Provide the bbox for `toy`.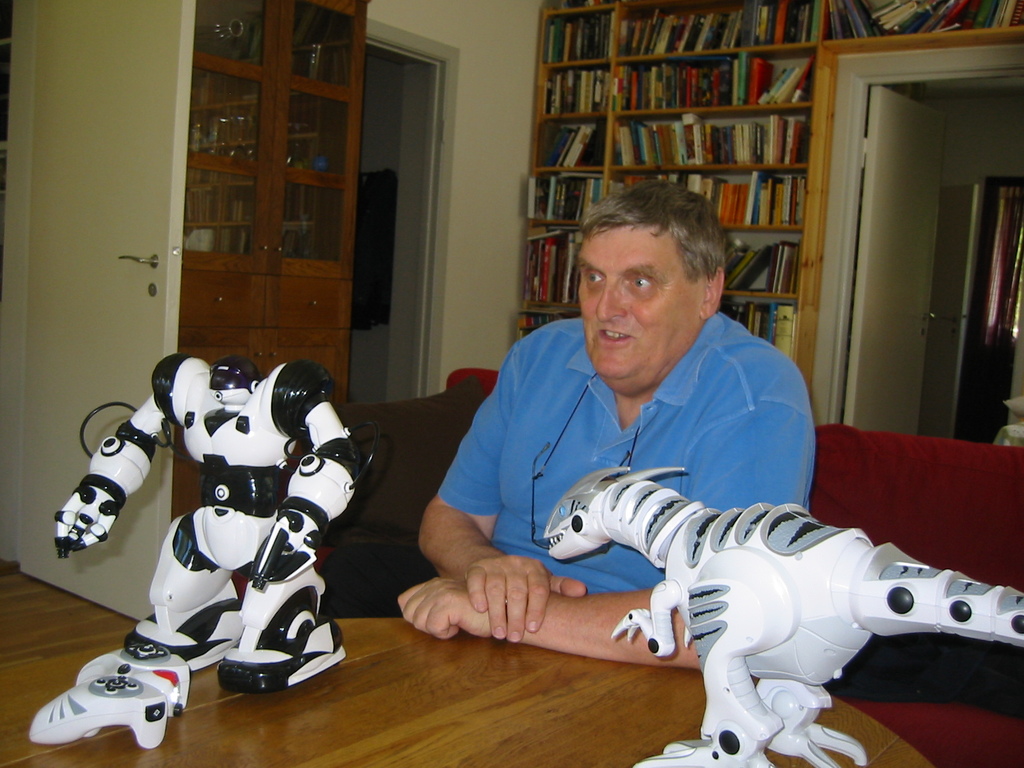
BBox(541, 463, 1023, 767).
